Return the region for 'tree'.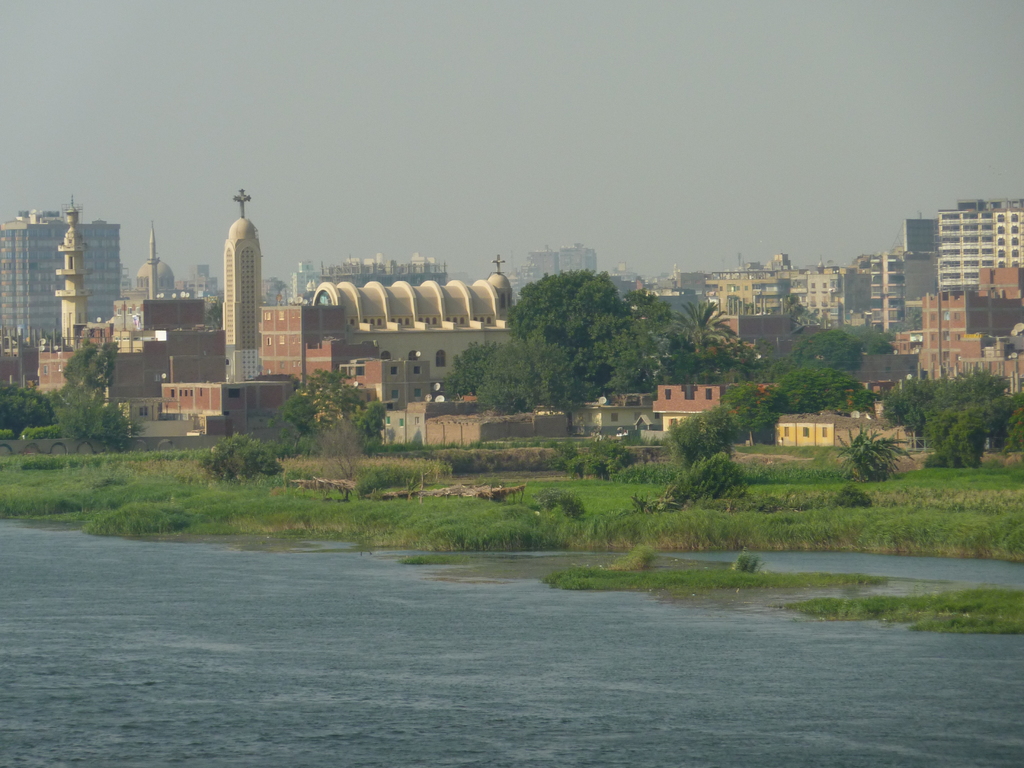
503,266,654,411.
